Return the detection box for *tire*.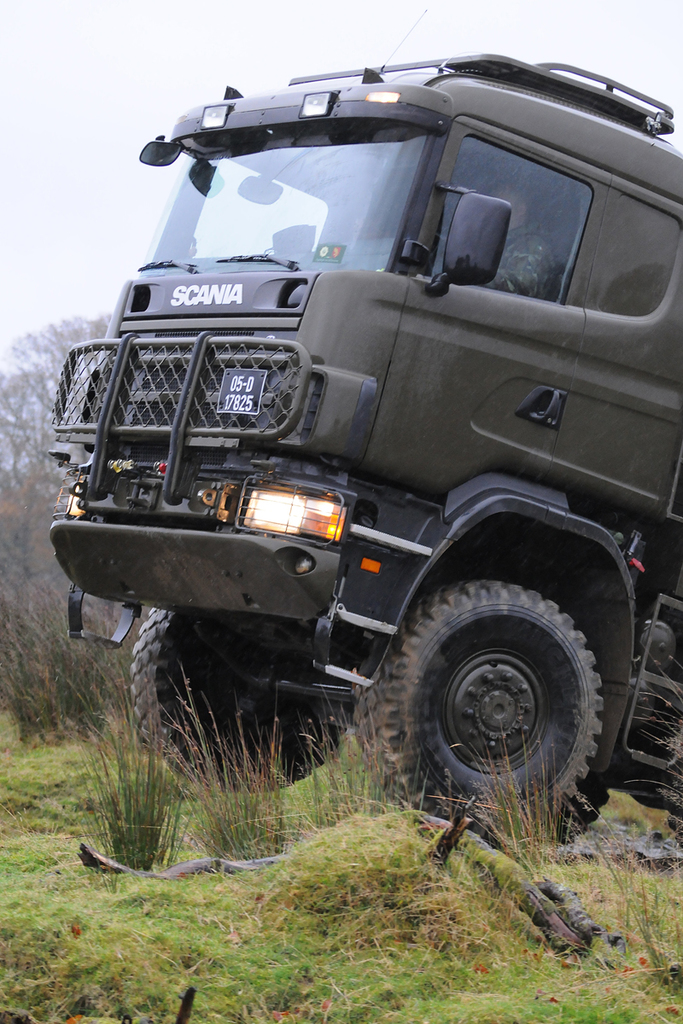
123/605/365/802.
